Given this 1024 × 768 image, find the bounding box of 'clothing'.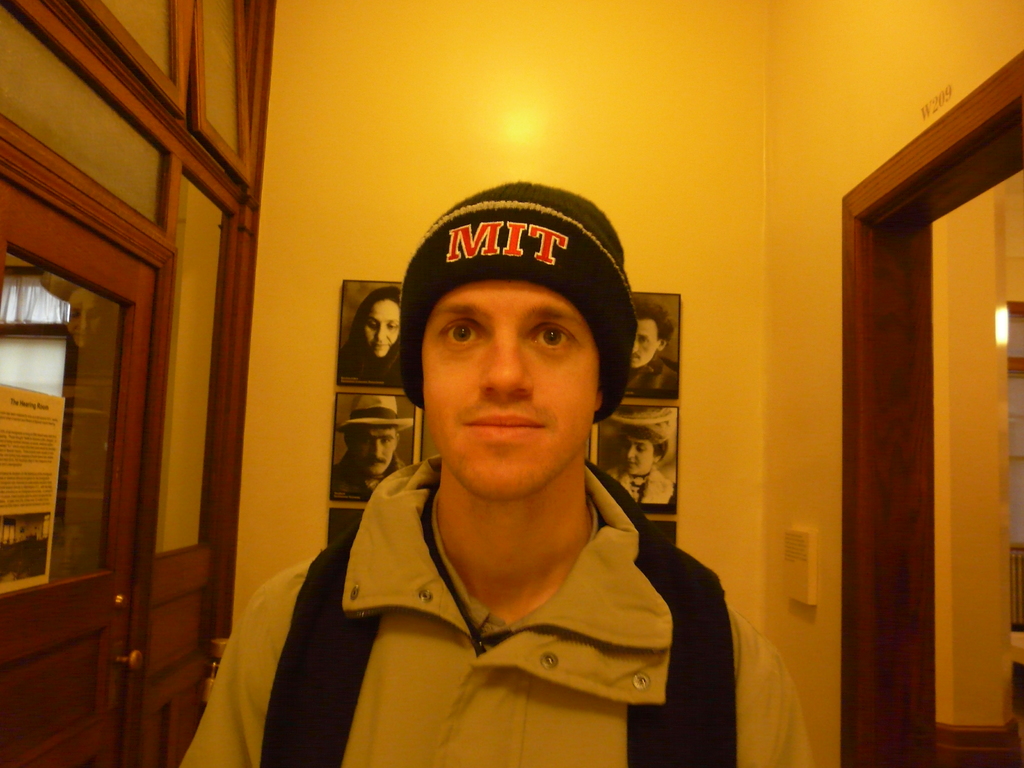
select_region(340, 283, 408, 387).
